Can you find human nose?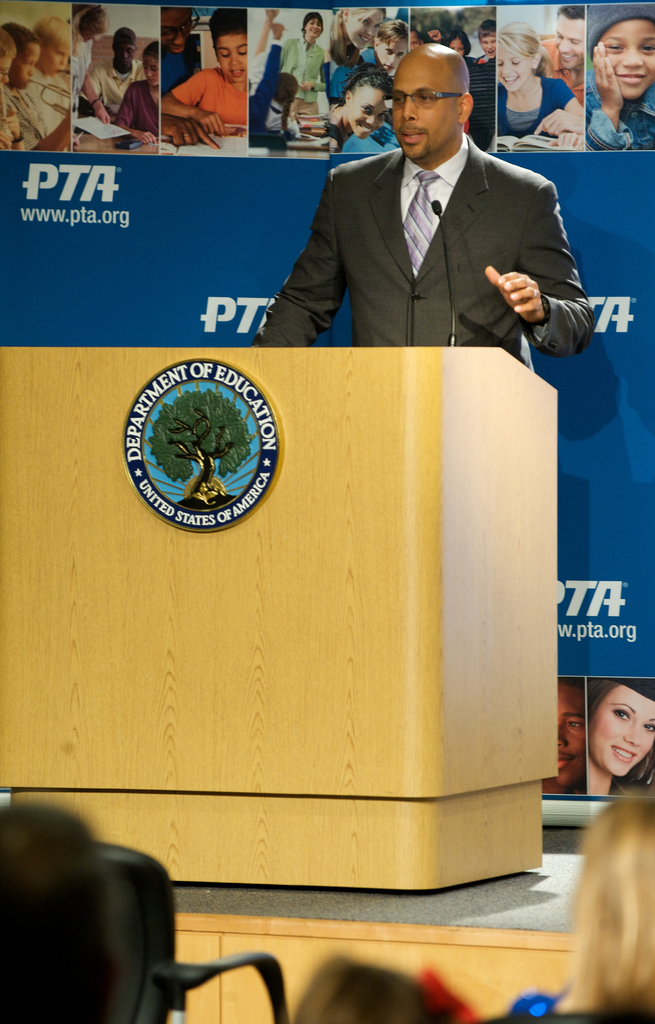
Yes, bounding box: [89,35,95,38].
